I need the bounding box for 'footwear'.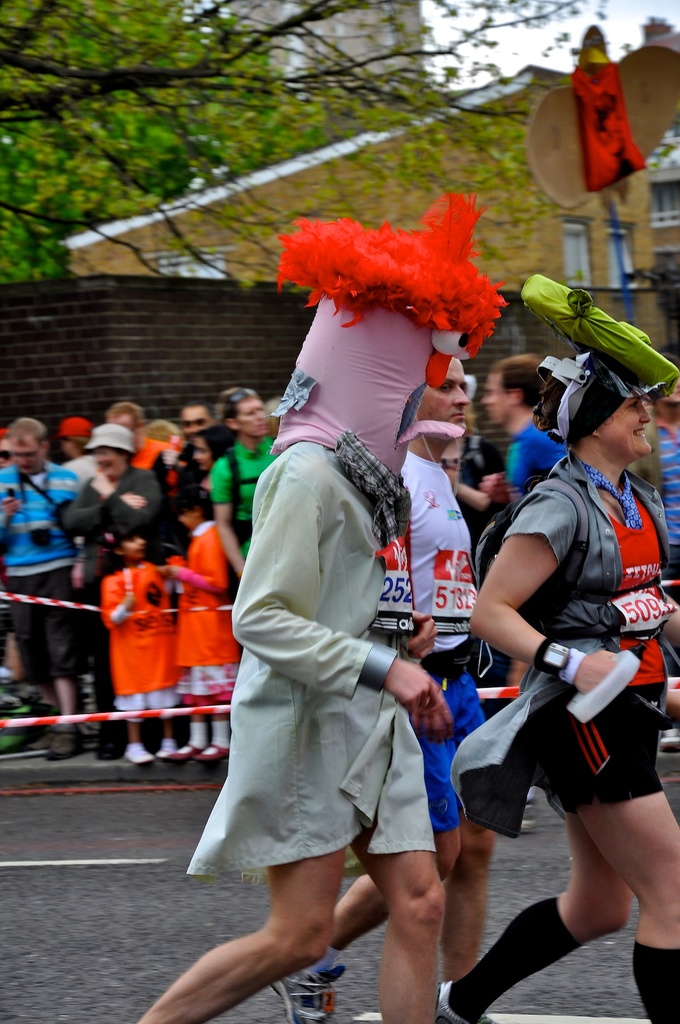
Here it is: rect(270, 967, 336, 1023).
